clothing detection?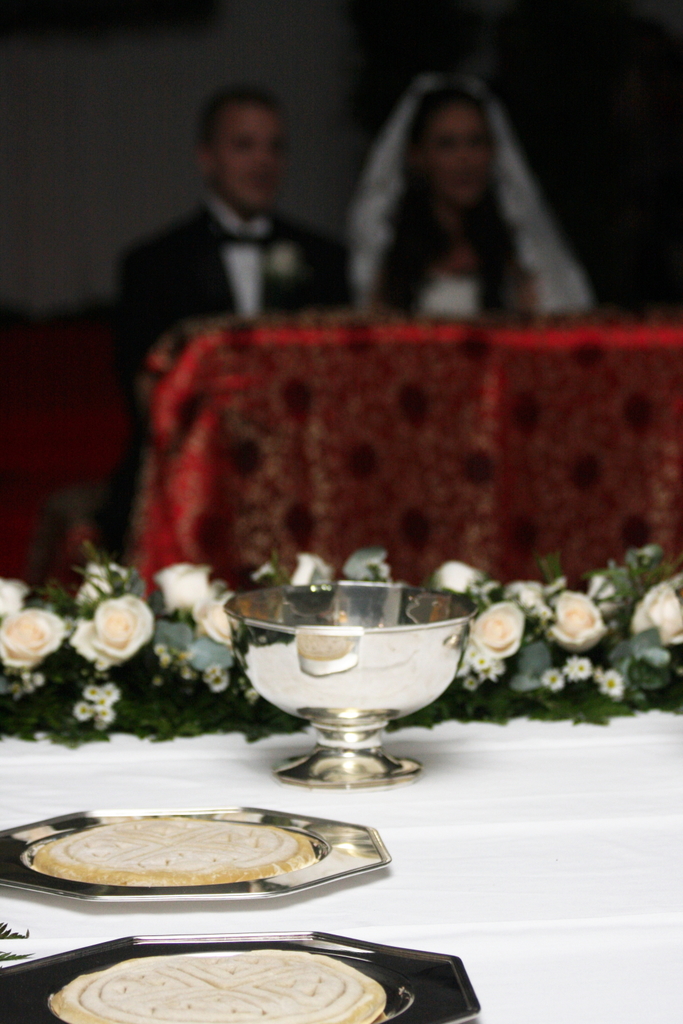
bbox=[97, 184, 349, 538]
